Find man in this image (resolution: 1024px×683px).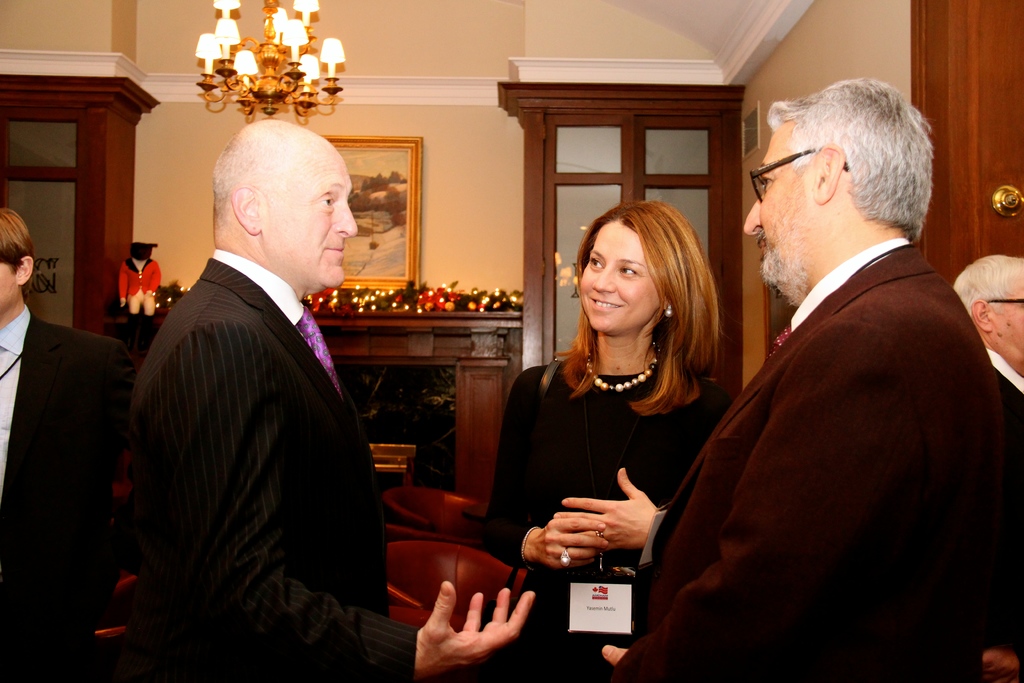
0/208/125/682.
